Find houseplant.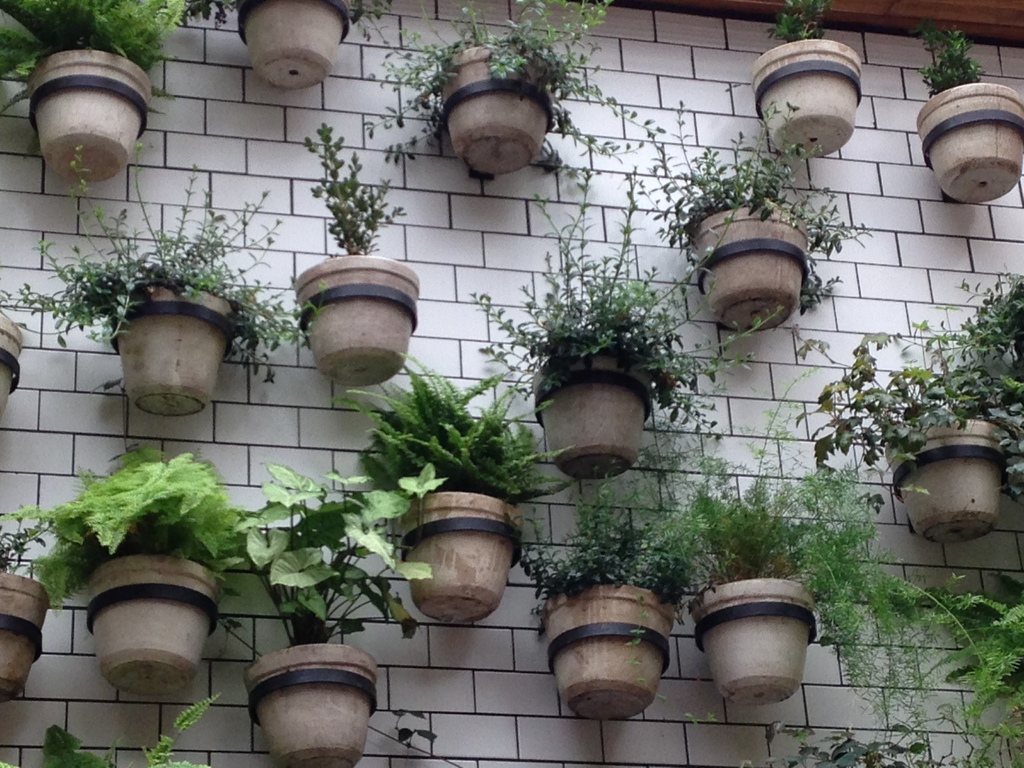
bbox(912, 24, 1023, 202).
